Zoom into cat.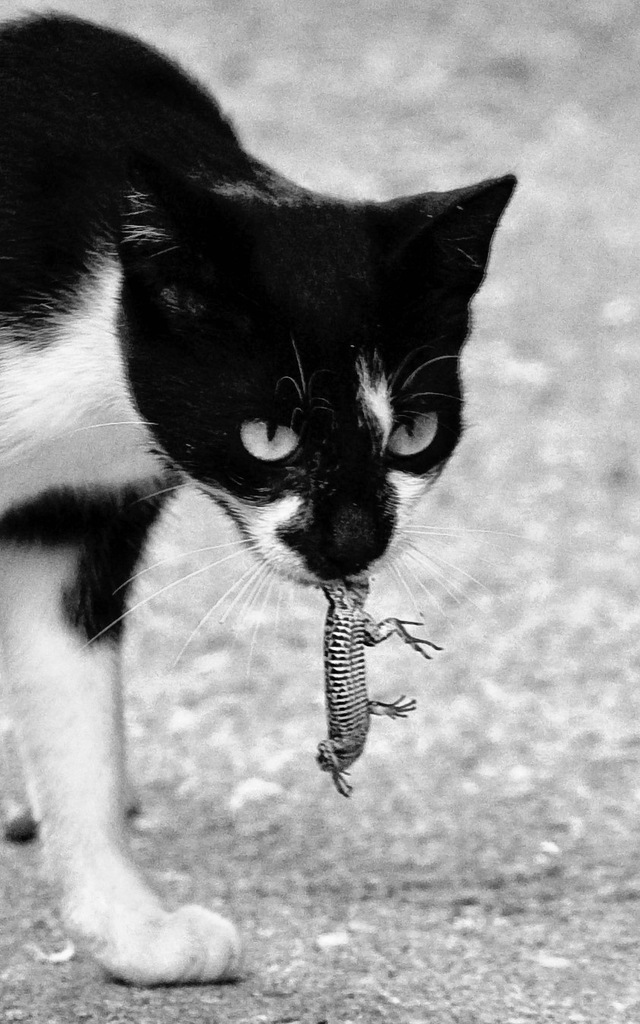
Zoom target: (0,9,517,979).
